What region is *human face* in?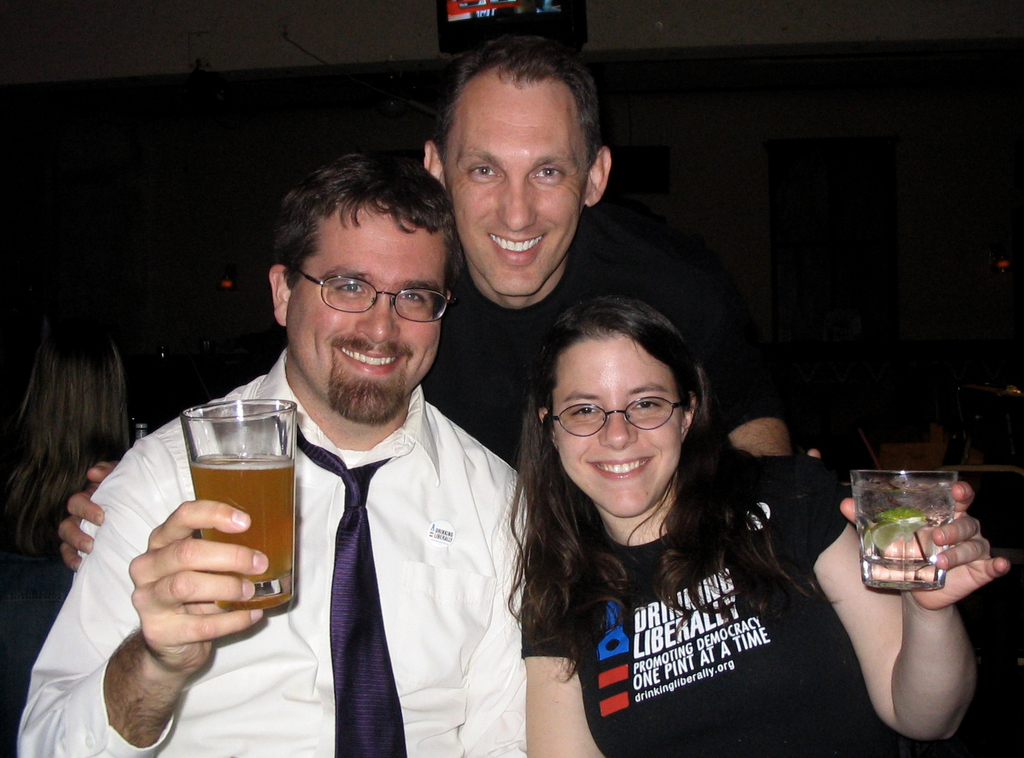
<region>556, 336, 687, 520</region>.
